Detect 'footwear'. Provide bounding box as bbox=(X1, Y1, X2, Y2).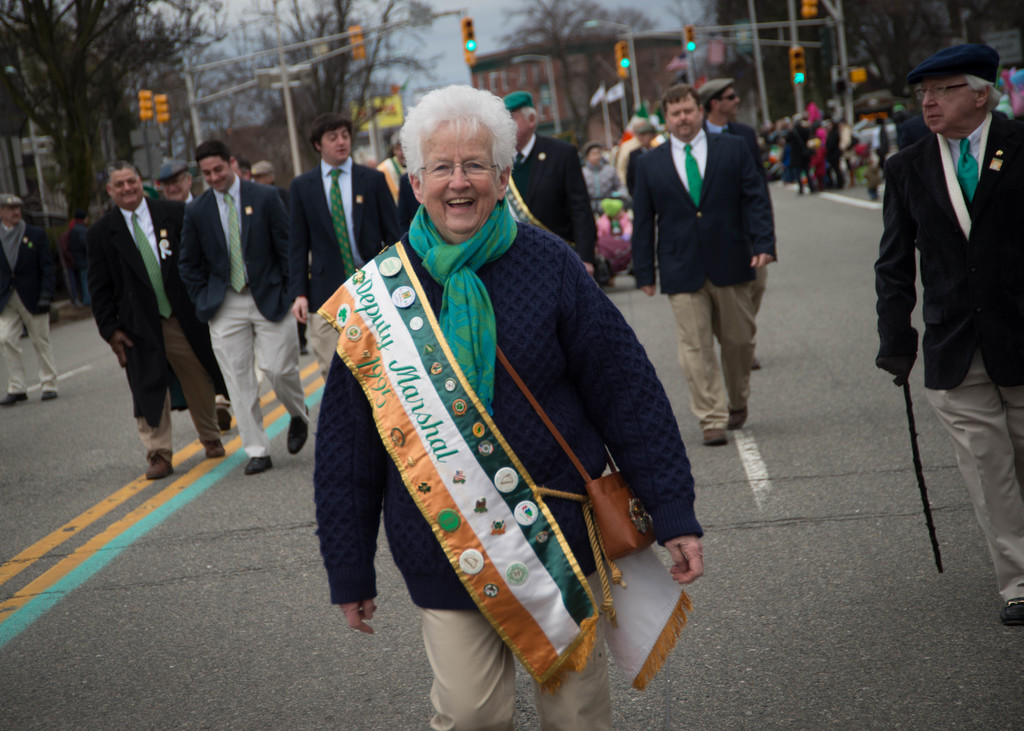
bbox=(727, 409, 751, 431).
